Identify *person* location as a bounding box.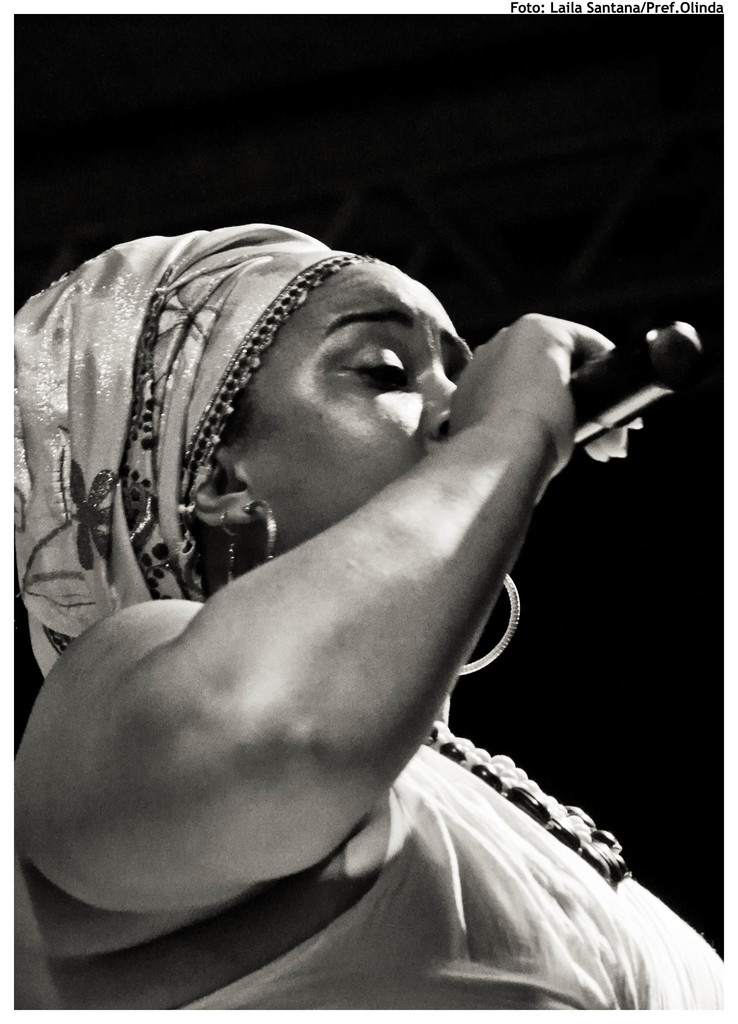
crop(0, 230, 737, 1004).
